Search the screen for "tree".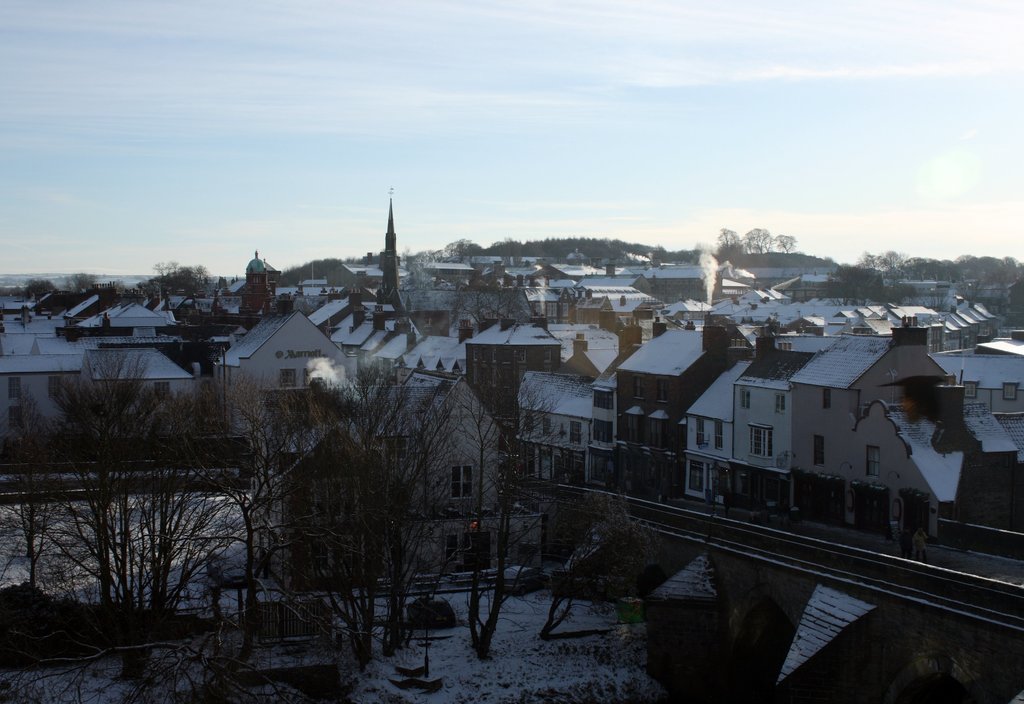
Found at bbox=(772, 231, 794, 255).
